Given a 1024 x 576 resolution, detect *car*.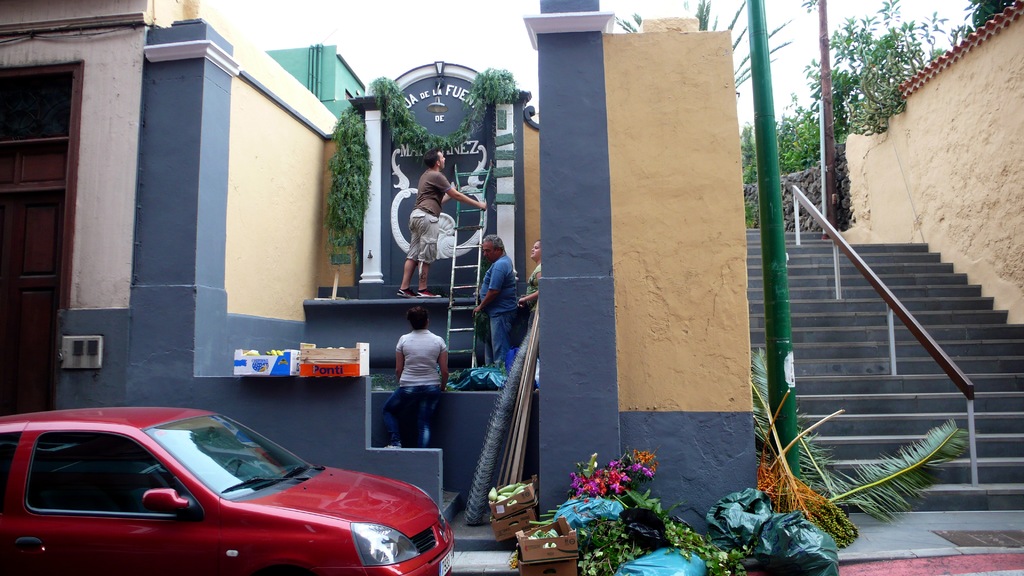
[left=0, top=397, right=459, bottom=569].
